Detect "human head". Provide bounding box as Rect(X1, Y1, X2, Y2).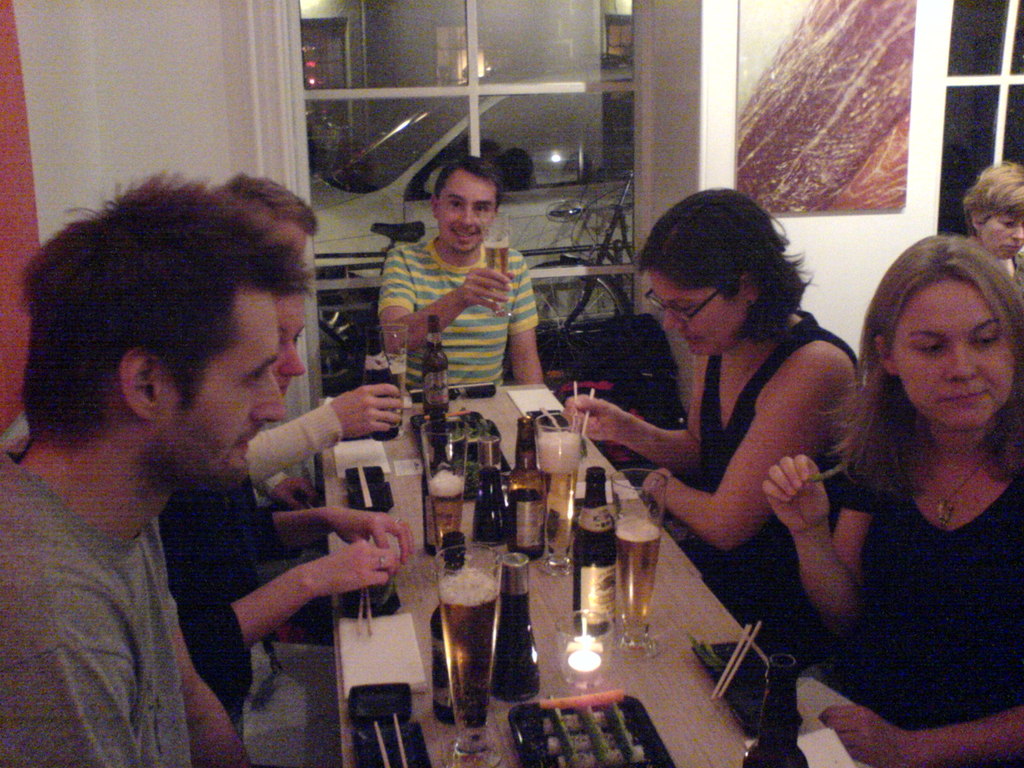
Rect(234, 176, 333, 260).
